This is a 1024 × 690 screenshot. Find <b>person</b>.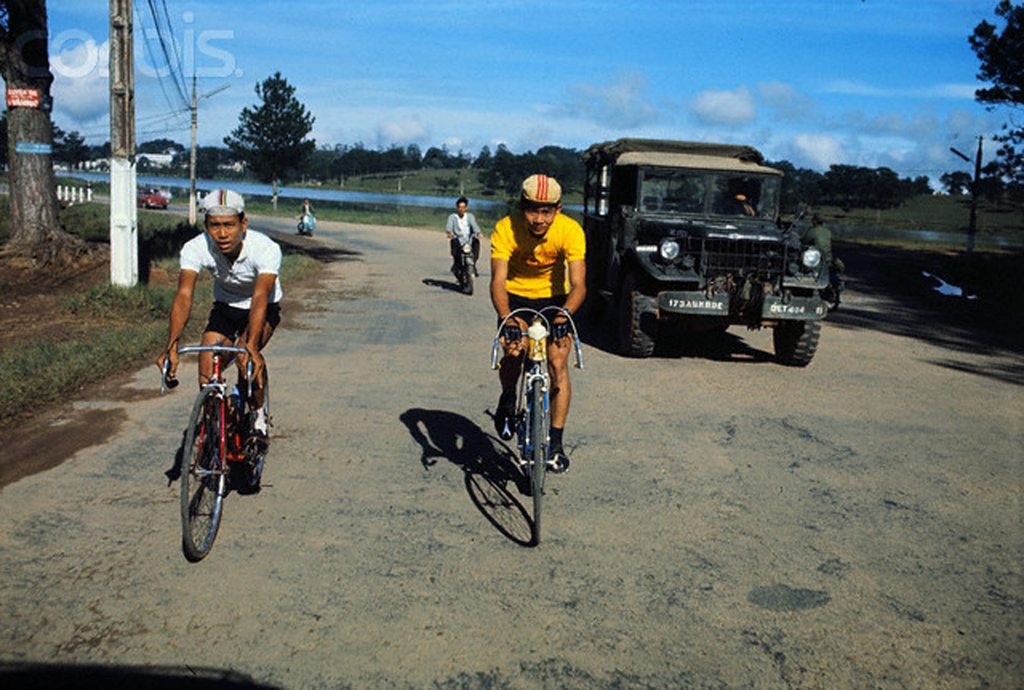
Bounding box: 301:198:313:216.
